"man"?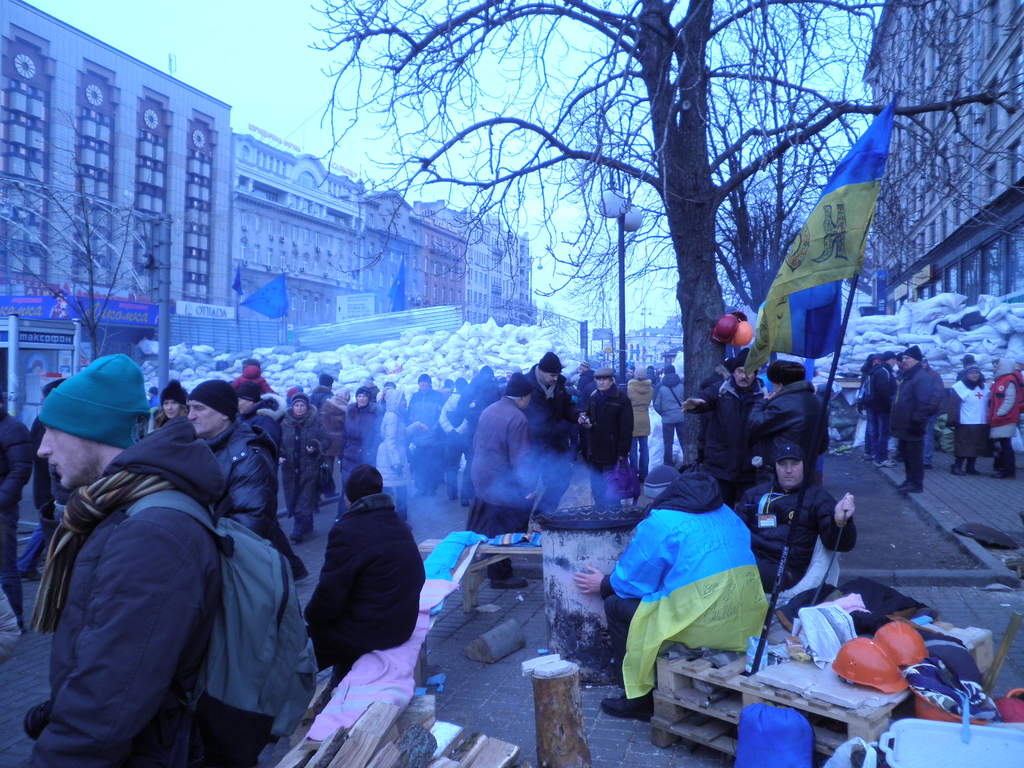
<box>24,358,297,767</box>
